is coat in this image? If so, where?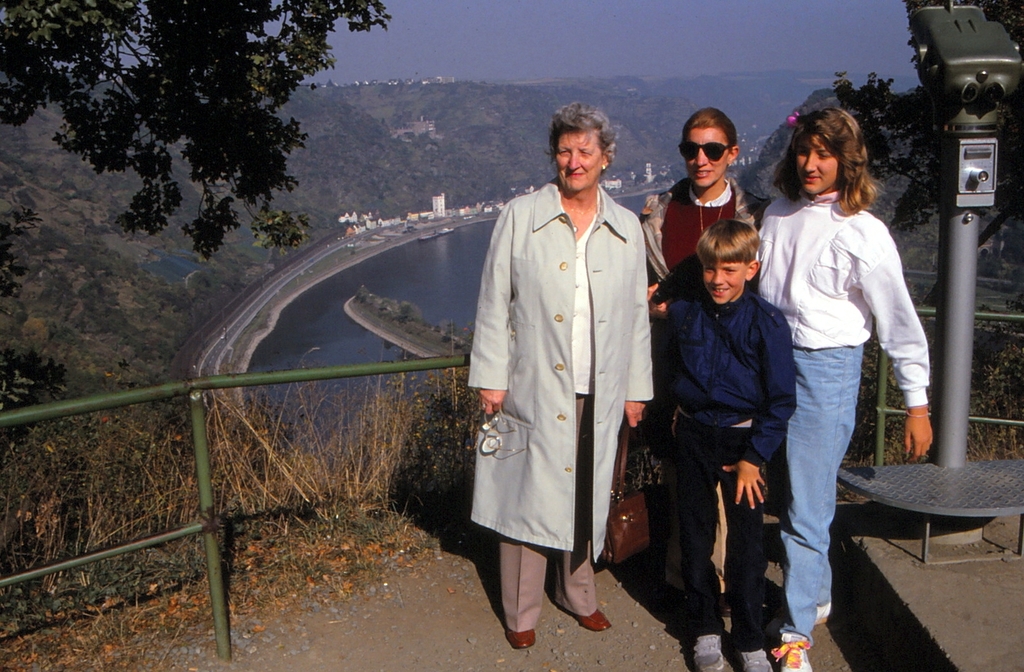
Yes, at BBox(467, 159, 636, 571).
